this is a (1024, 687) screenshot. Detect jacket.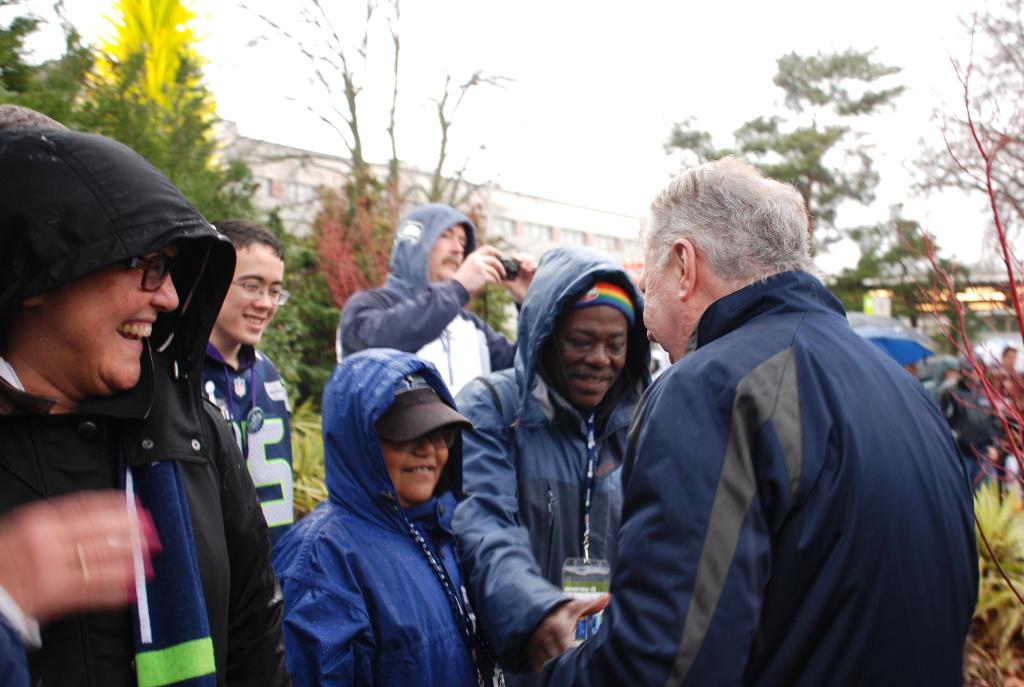
{"x1": 254, "y1": 372, "x2": 504, "y2": 684}.
